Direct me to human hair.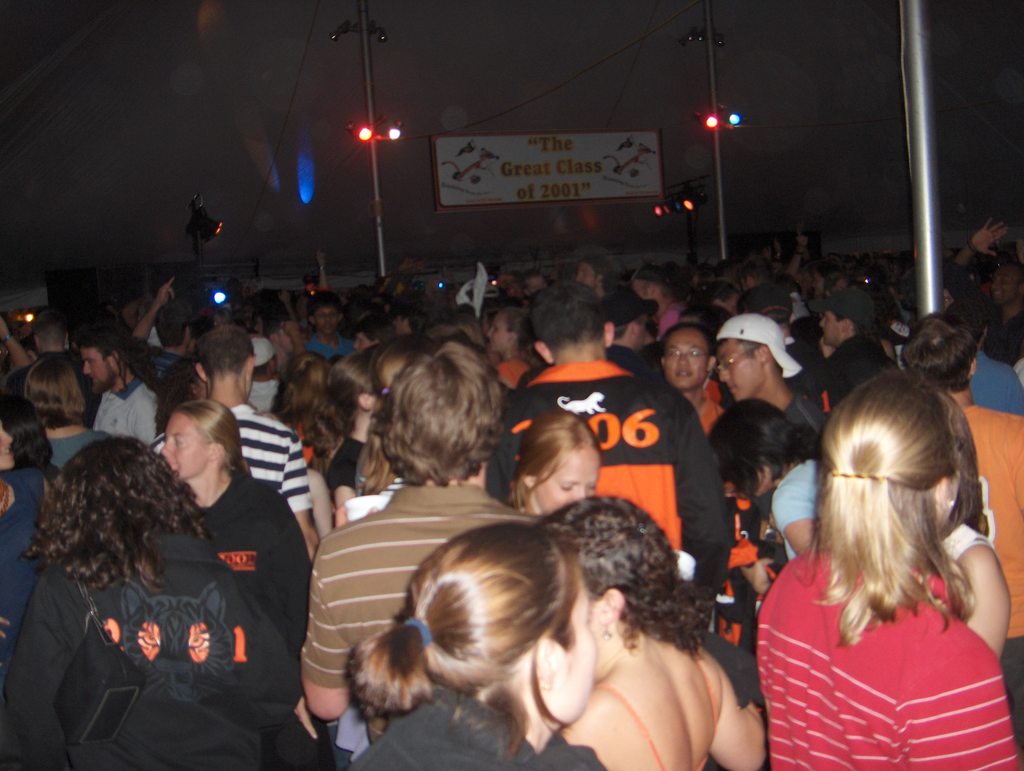
Direction: 527:498:707:647.
